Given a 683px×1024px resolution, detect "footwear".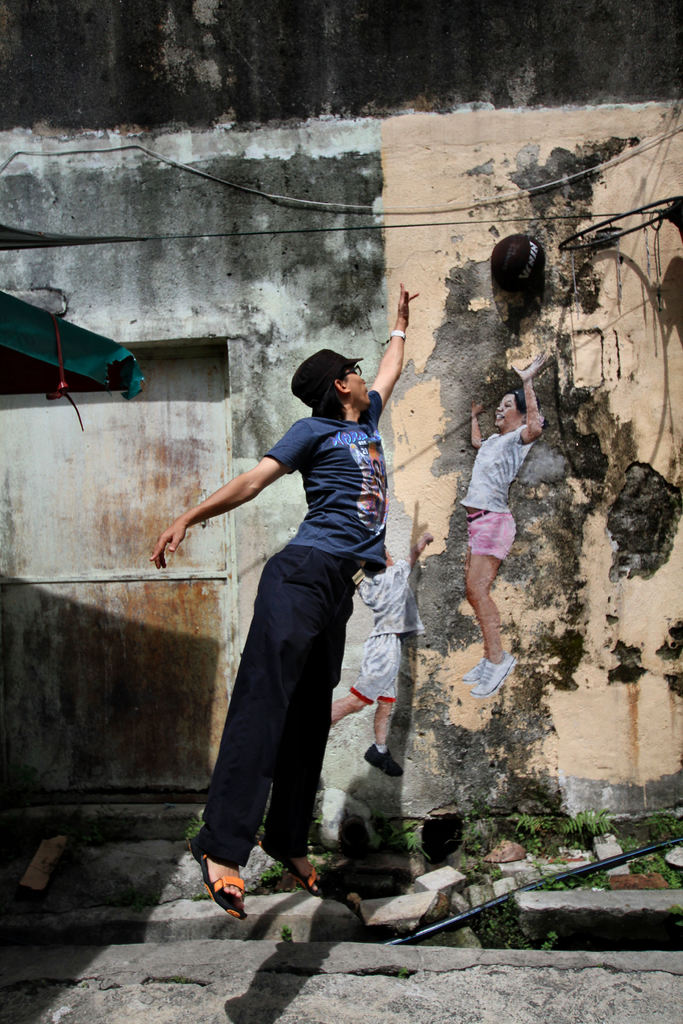
[x1=475, y1=655, x2=513, y2=694].
